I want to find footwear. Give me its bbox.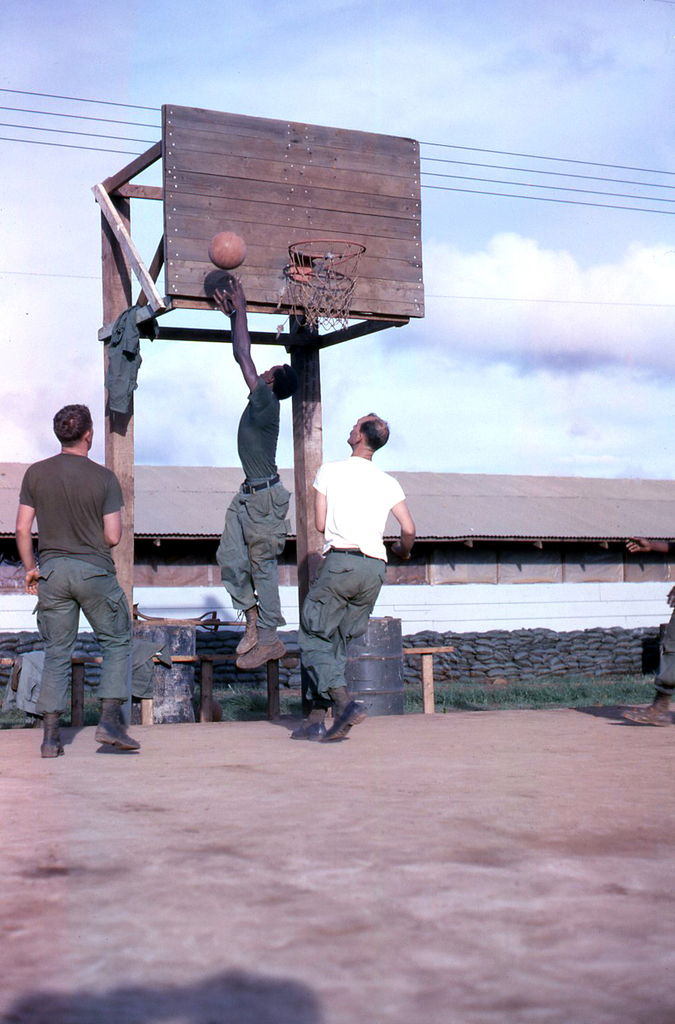
43/711/71/762.
